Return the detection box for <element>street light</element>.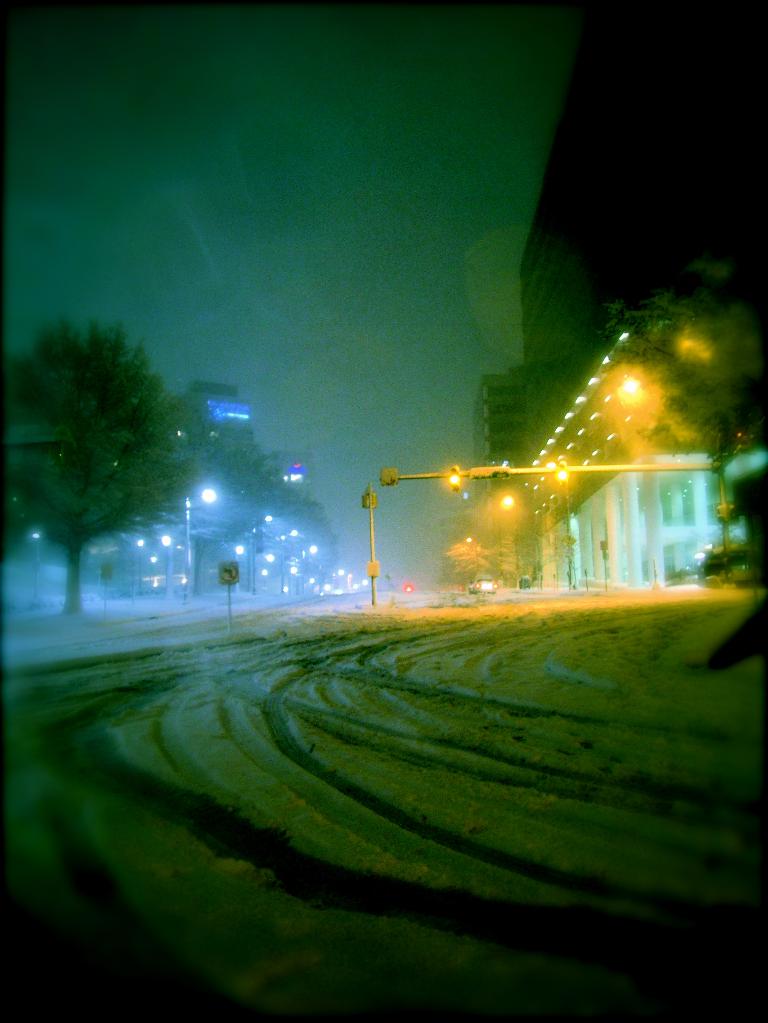
{"left": 294, "top": 533, "right": 319, "bottom": 597}.
